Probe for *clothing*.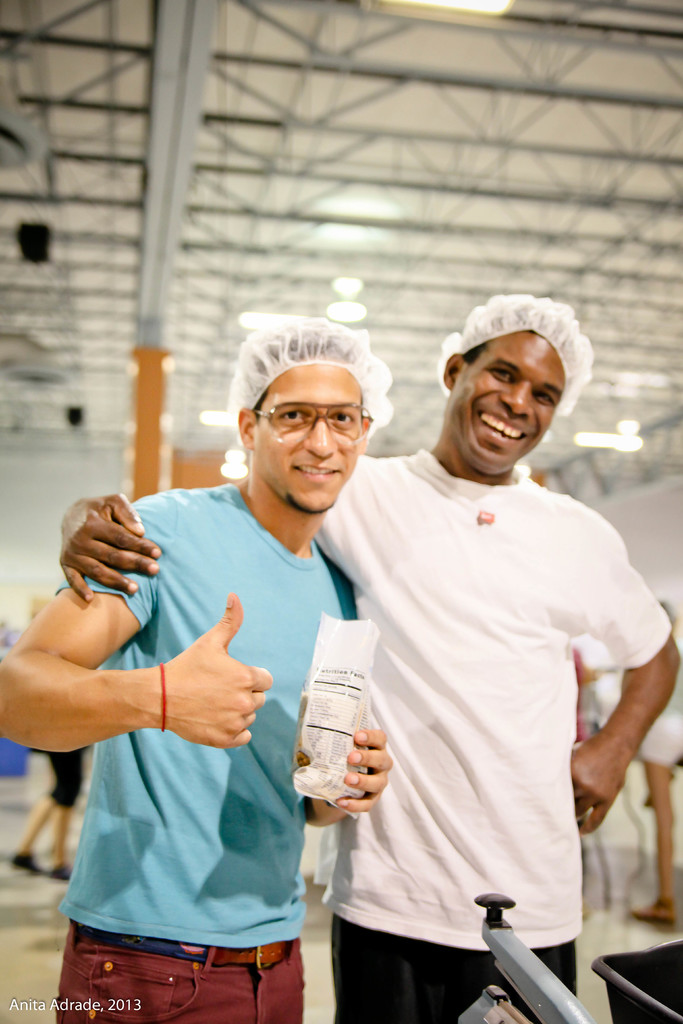
Probe result: 311:397:645:984.
